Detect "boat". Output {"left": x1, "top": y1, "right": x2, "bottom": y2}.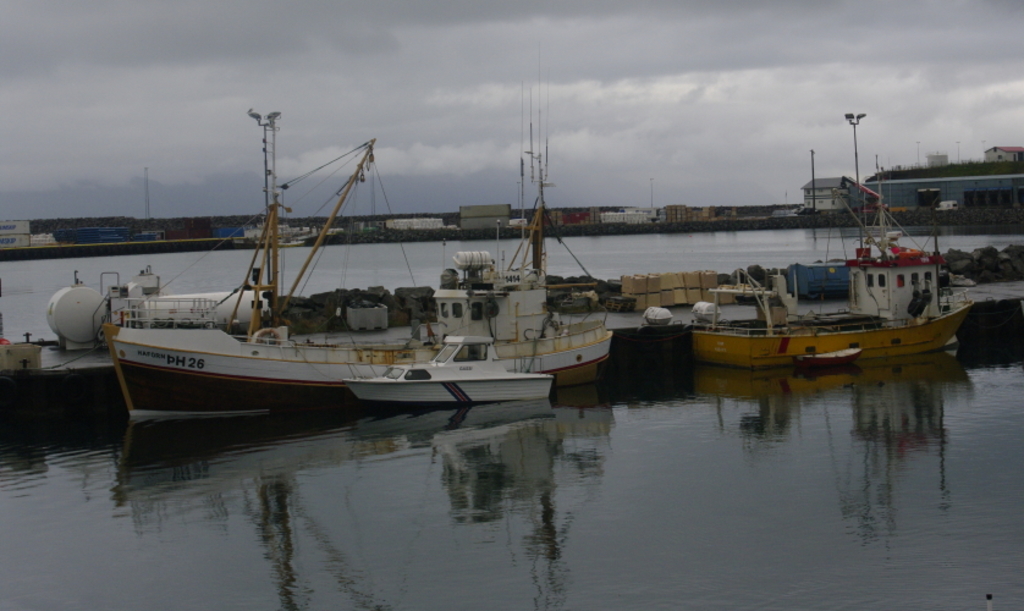
{"left": 340, "top": 332, "right": 557, "bottom": 401}.
